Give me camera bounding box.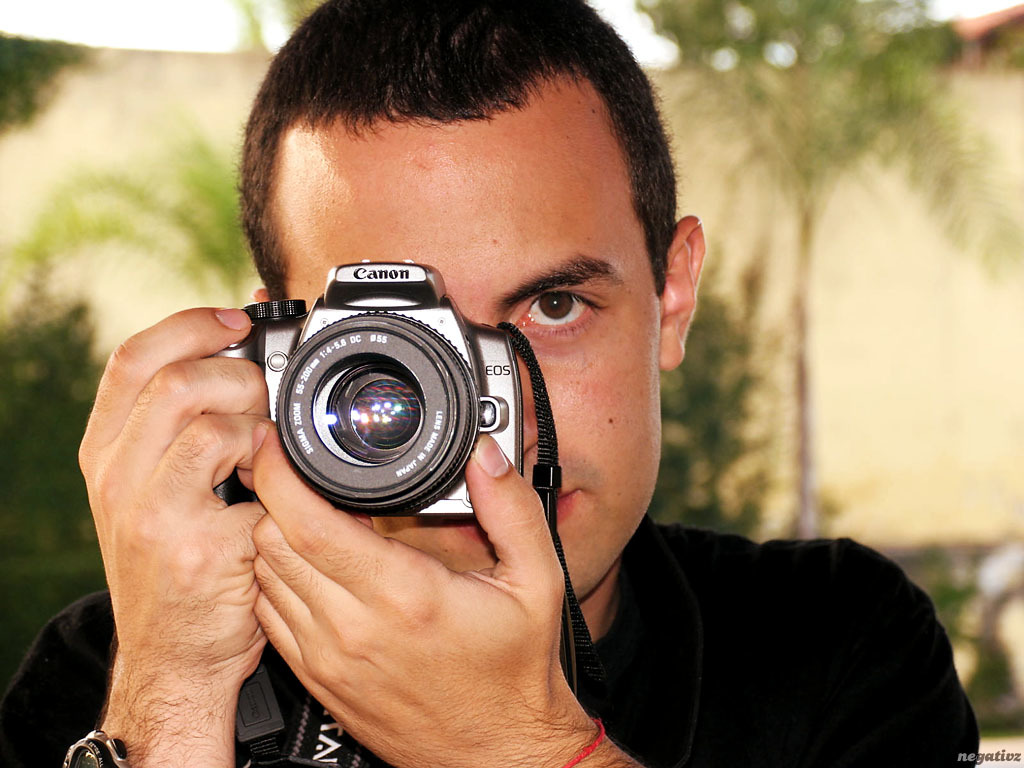
220,257,522,524.
